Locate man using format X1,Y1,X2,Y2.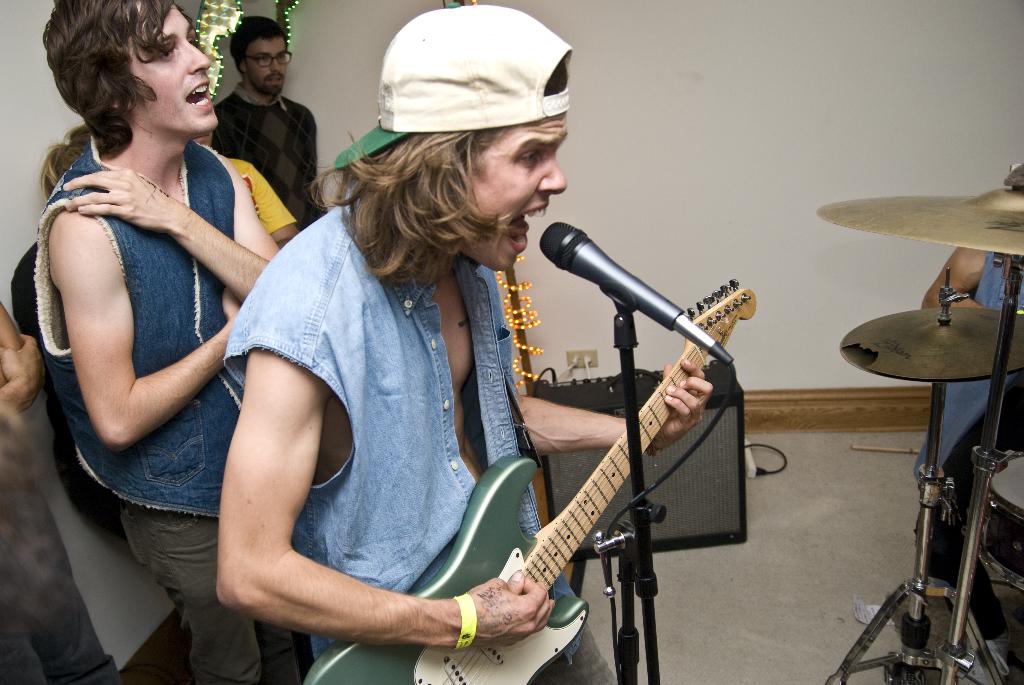
209,13,332,226.
